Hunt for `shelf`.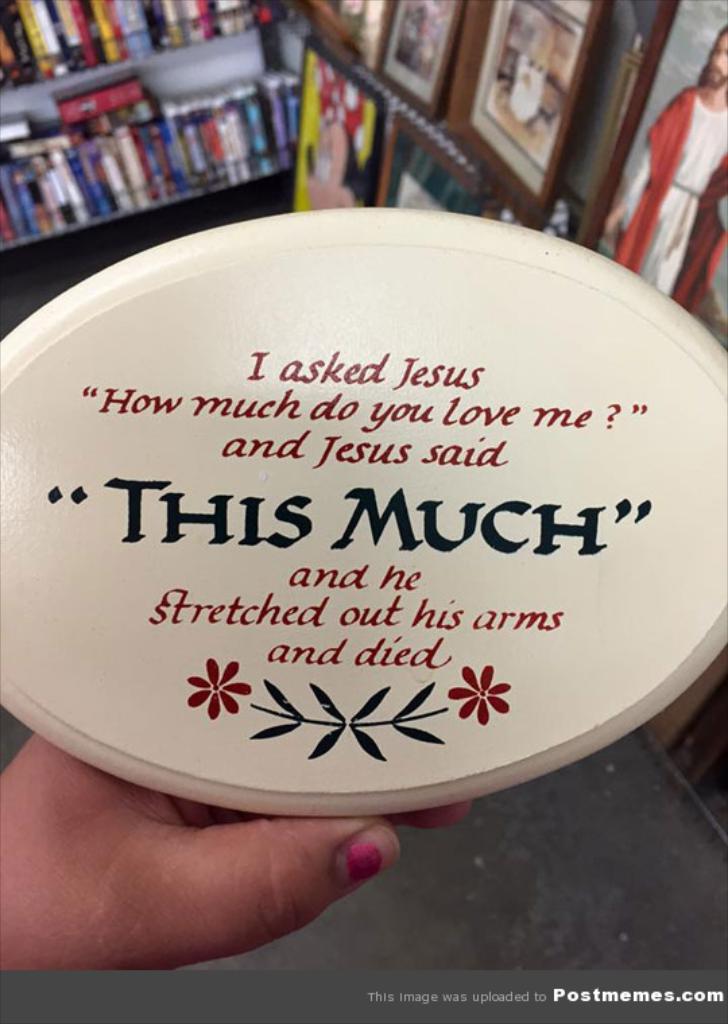
Hunted down at [0,0,321,257].
